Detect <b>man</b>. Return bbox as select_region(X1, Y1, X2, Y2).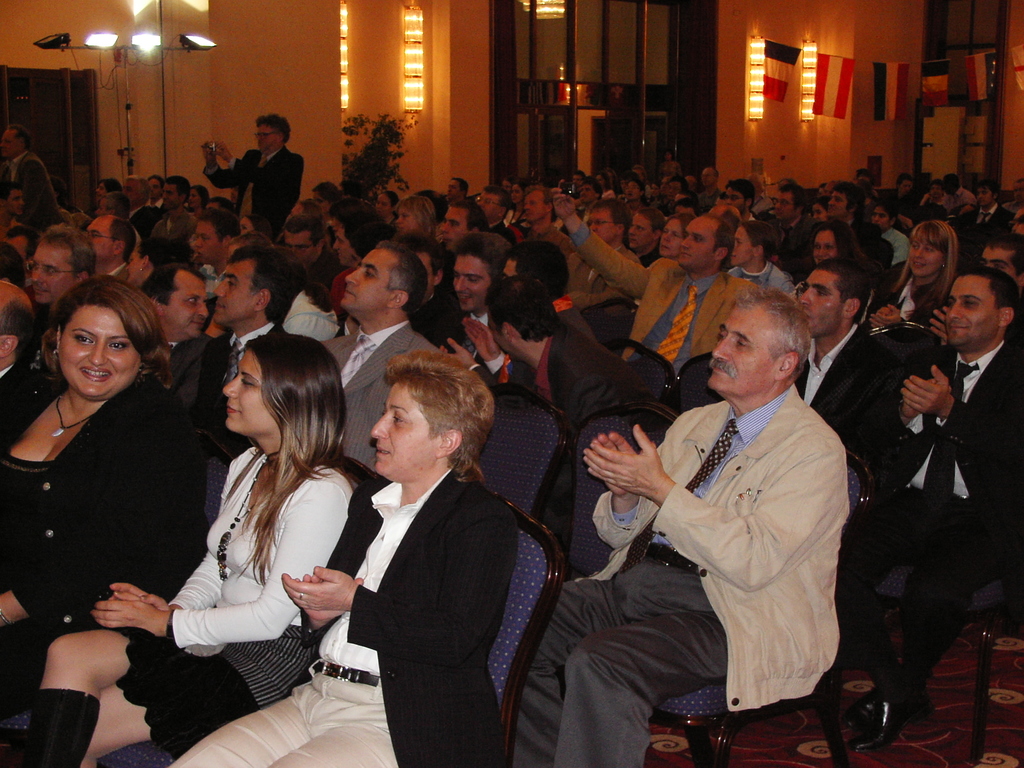
select_region(28, 225, 93, 342).
